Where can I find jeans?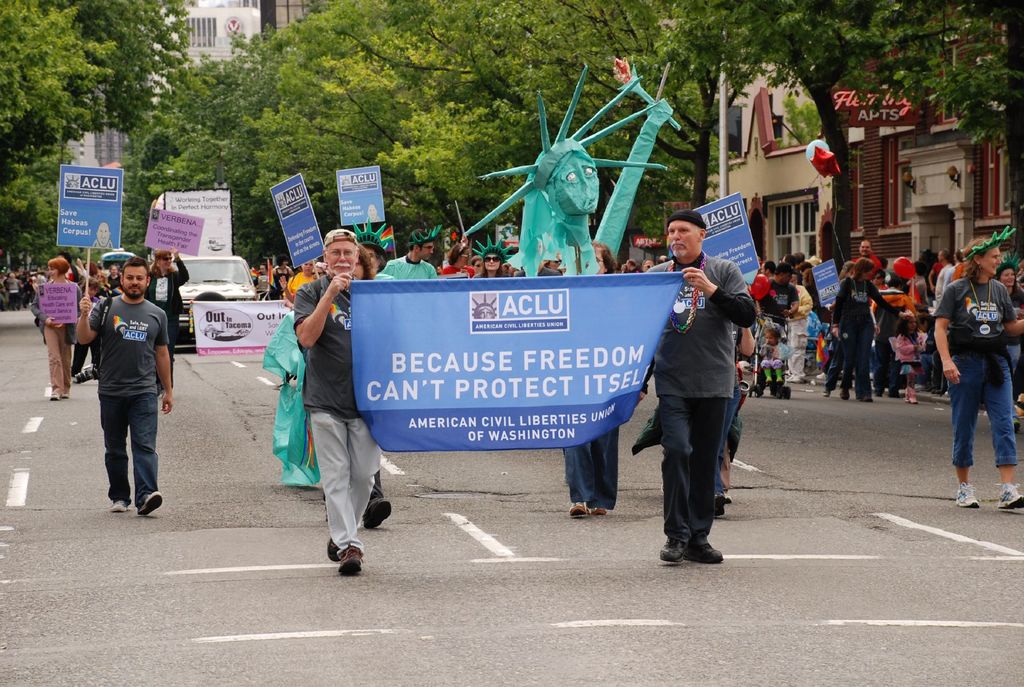
You can find it at locate(841, 328, 874, 390).
